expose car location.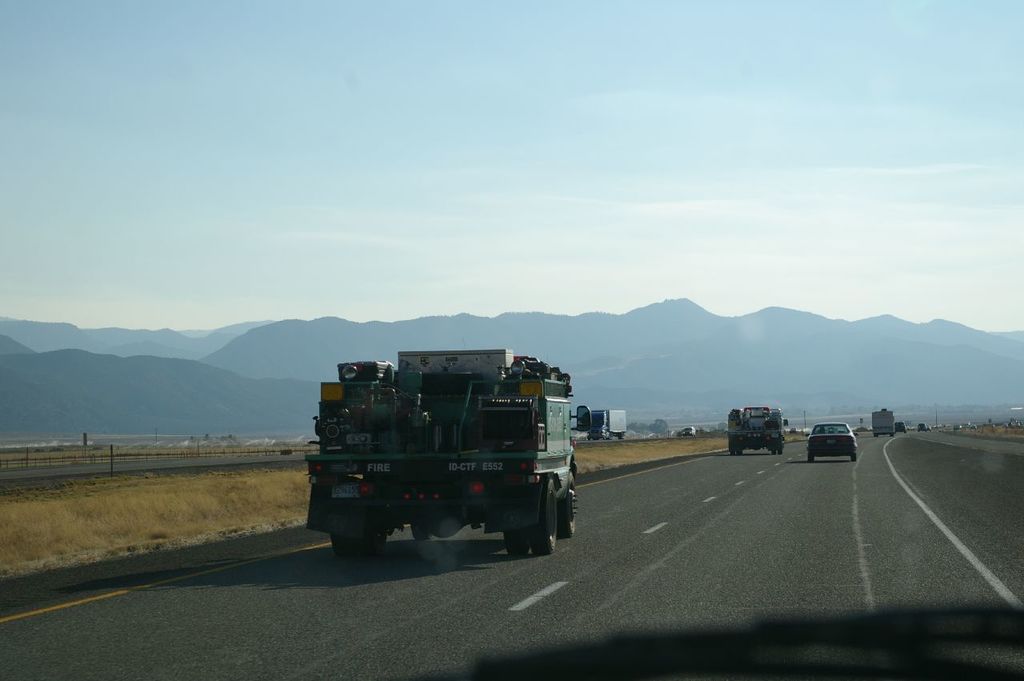
Exposed at 806/420/861/466.
